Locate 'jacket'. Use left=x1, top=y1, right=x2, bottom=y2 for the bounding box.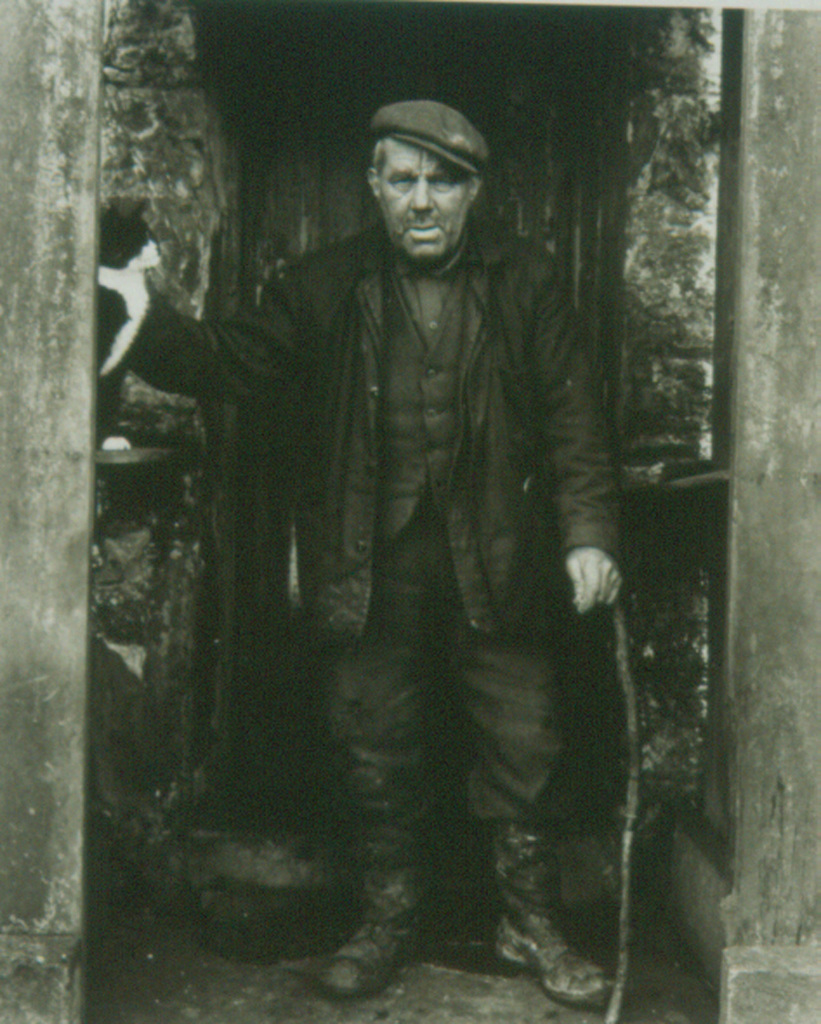
left=244, top=183, right=648, bottom=788.
